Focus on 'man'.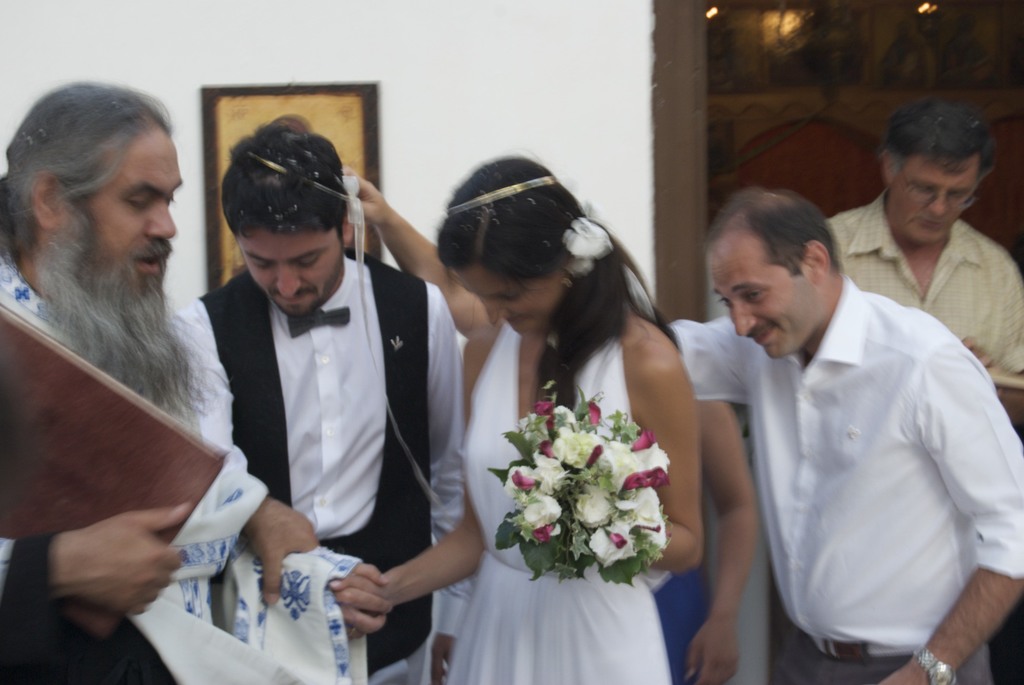
Focused at crop(173, 113, 468, 679).
